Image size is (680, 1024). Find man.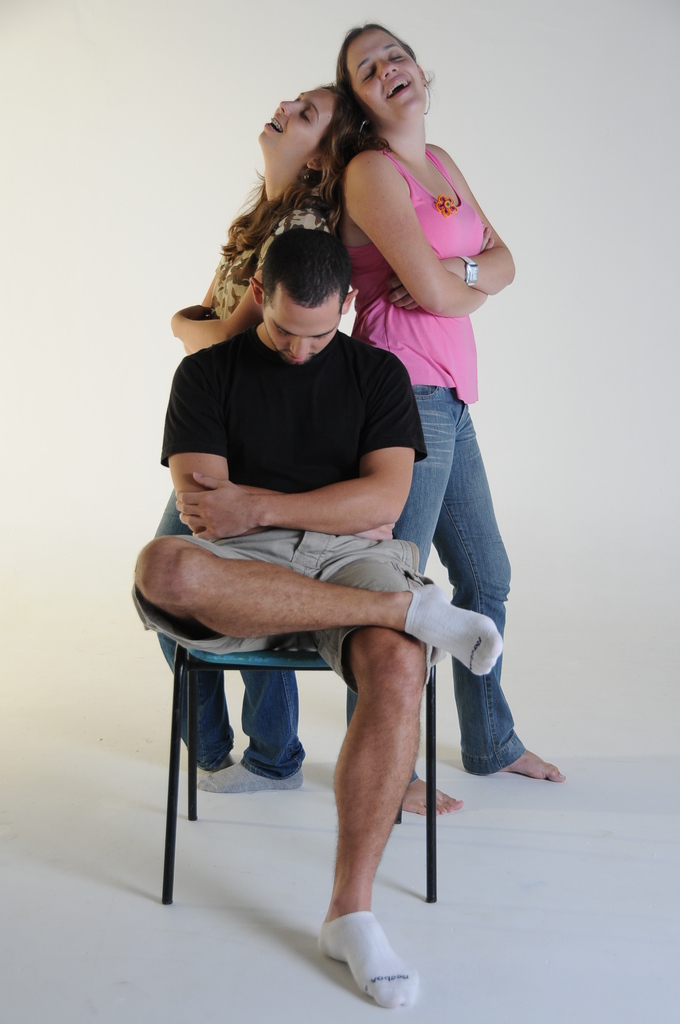
bbox=[137, 223, 510, 1000].
